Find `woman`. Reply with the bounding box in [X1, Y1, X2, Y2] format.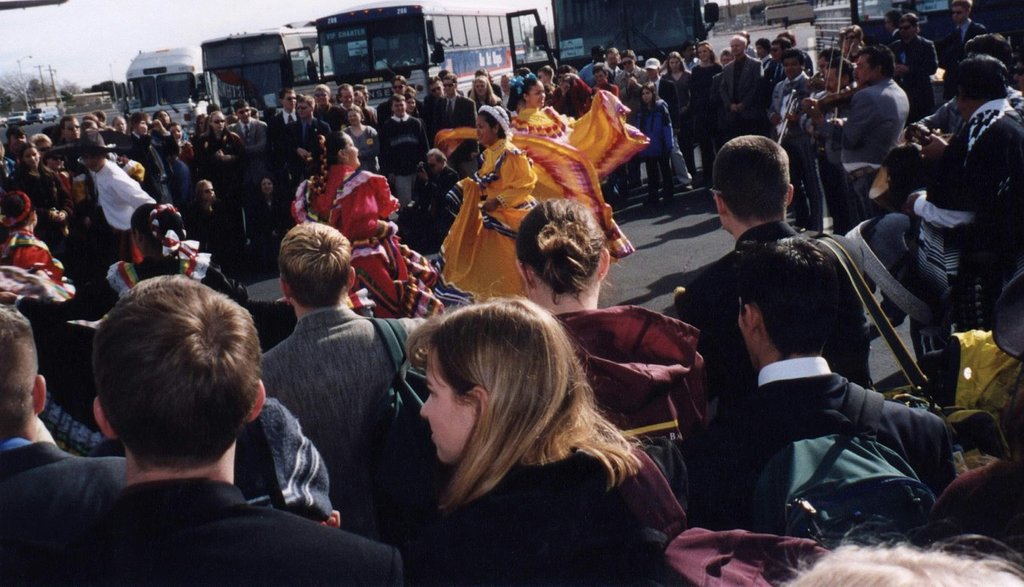
[152, 106, 190, 138].
